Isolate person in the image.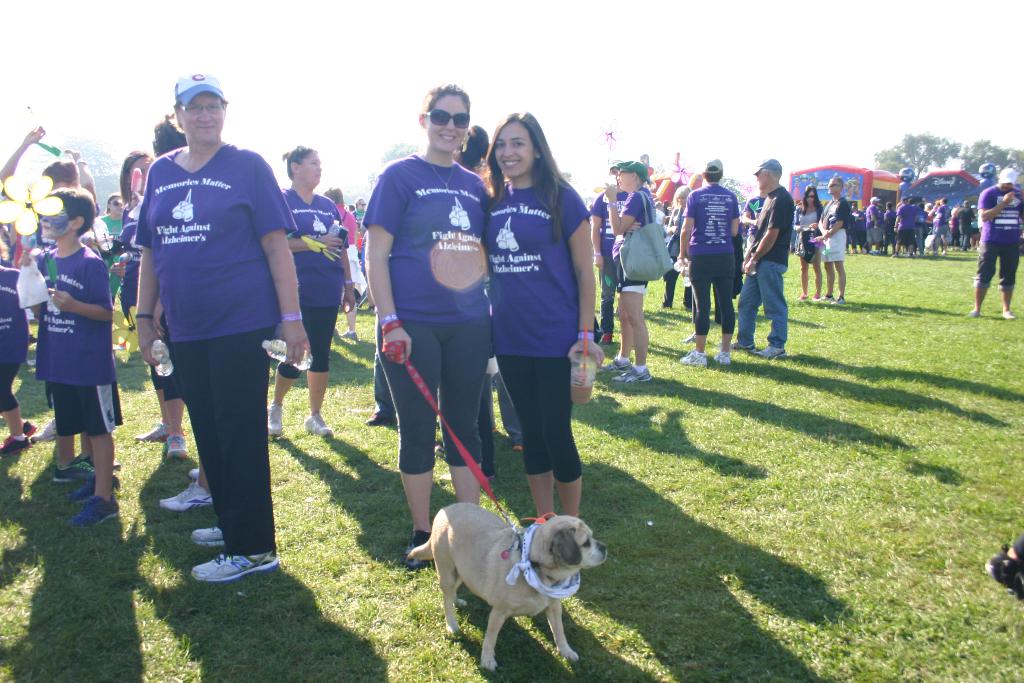
Isolated region: region(817, 177, 847, 299).
